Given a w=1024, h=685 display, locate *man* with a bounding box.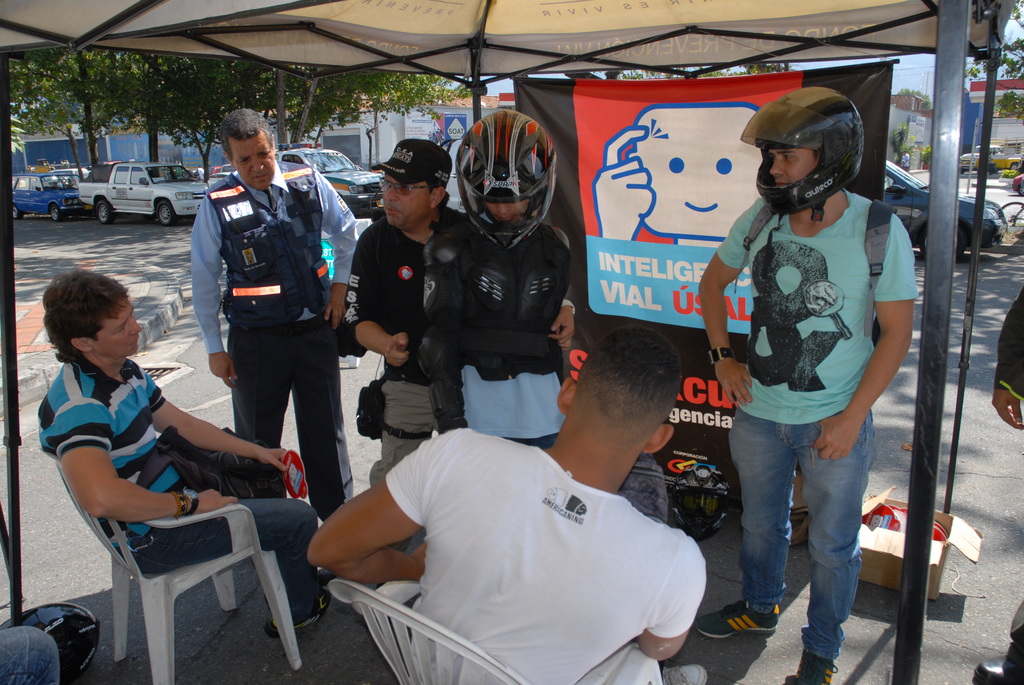
Located: (334, 136, 577, 498).
